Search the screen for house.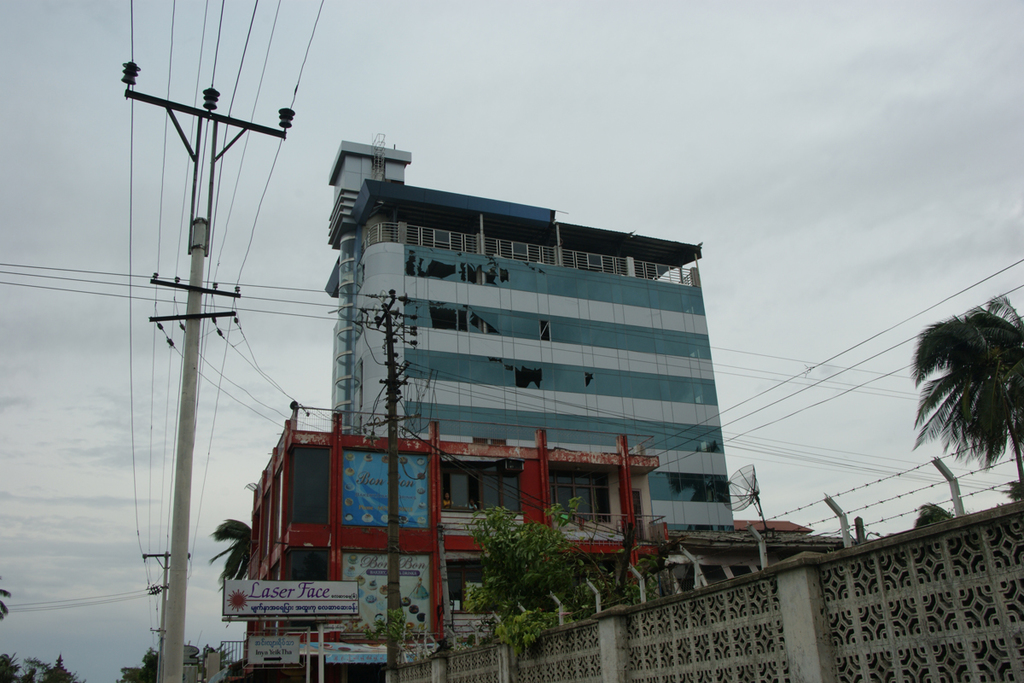
Found at bbox=(337, 140, 741, 532).
